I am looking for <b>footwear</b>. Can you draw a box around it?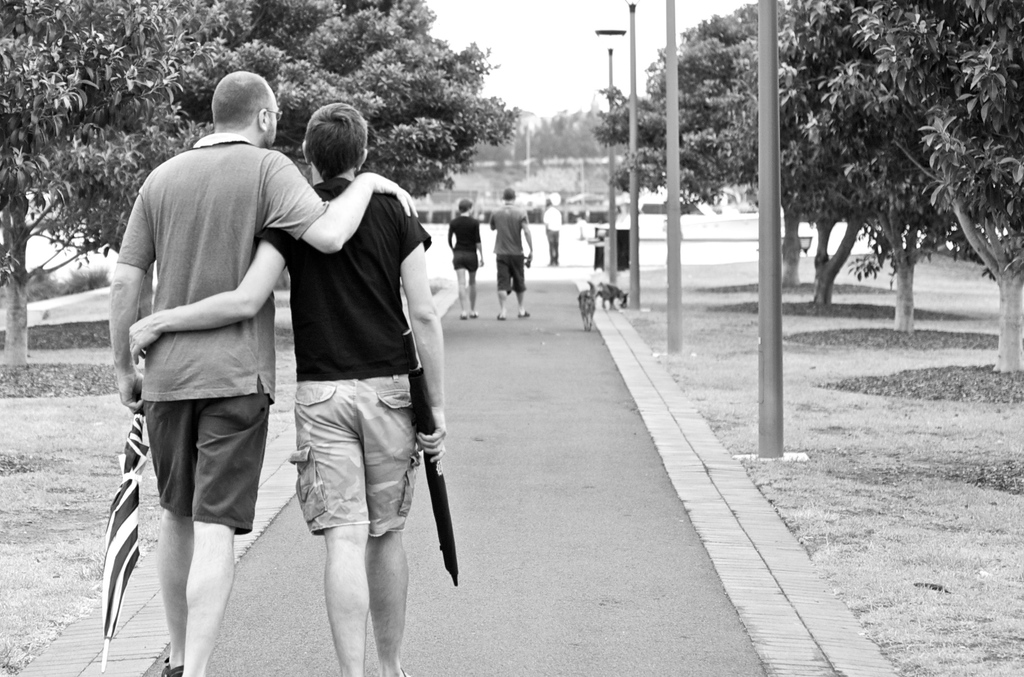
Sure, the bounding box is 472:306:480:316.
